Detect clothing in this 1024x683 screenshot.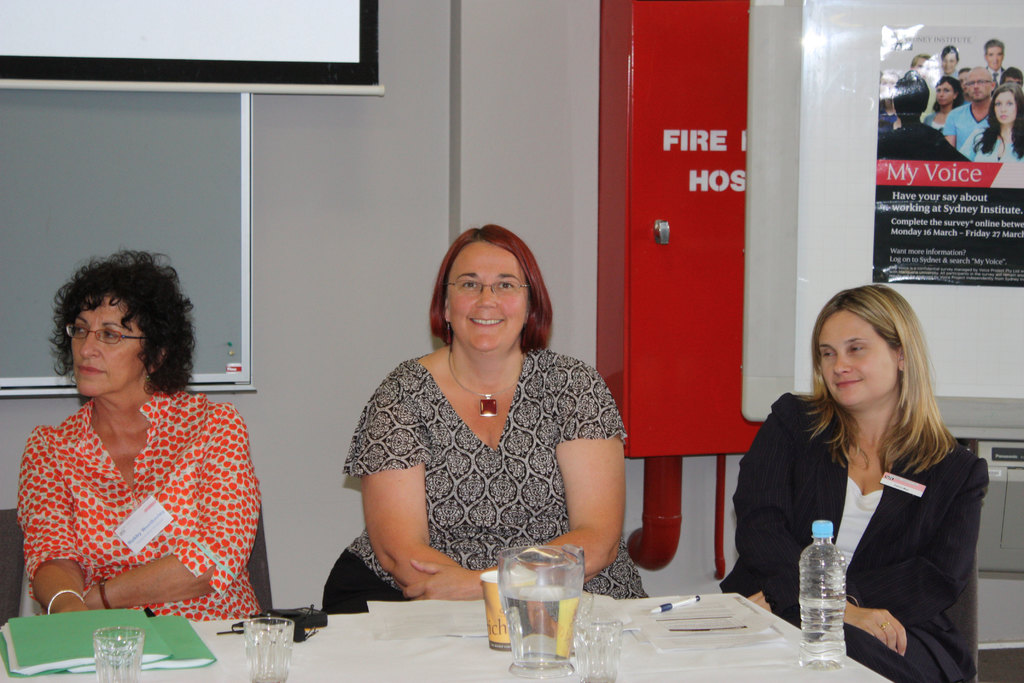
Detection: [720, 390, 985, 682].
